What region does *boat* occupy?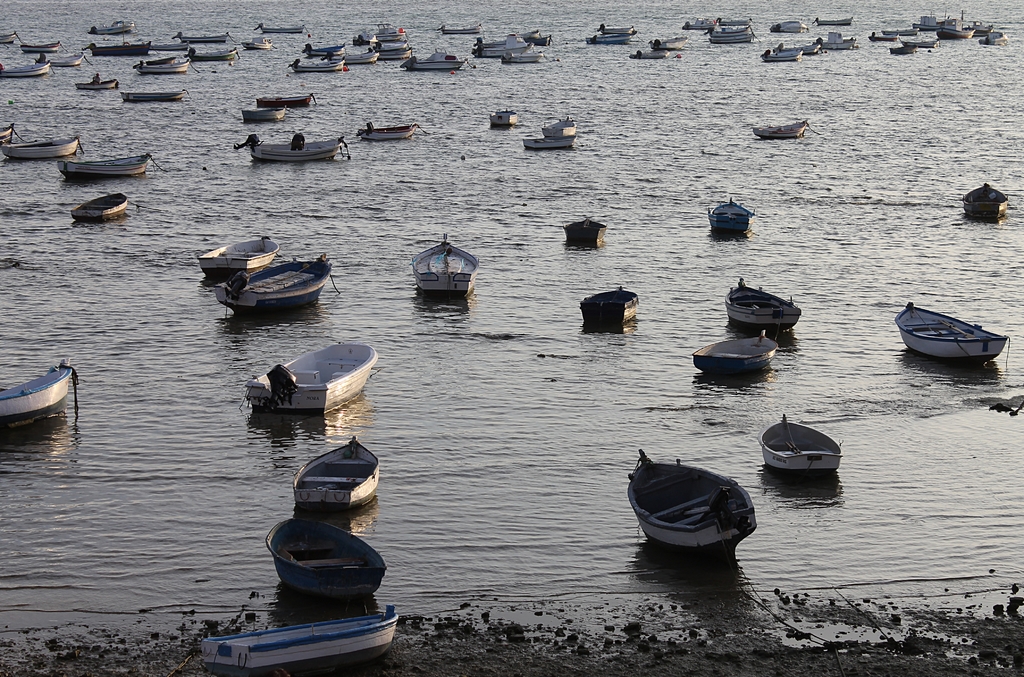
bbox=(488, 110, 519, 131).
